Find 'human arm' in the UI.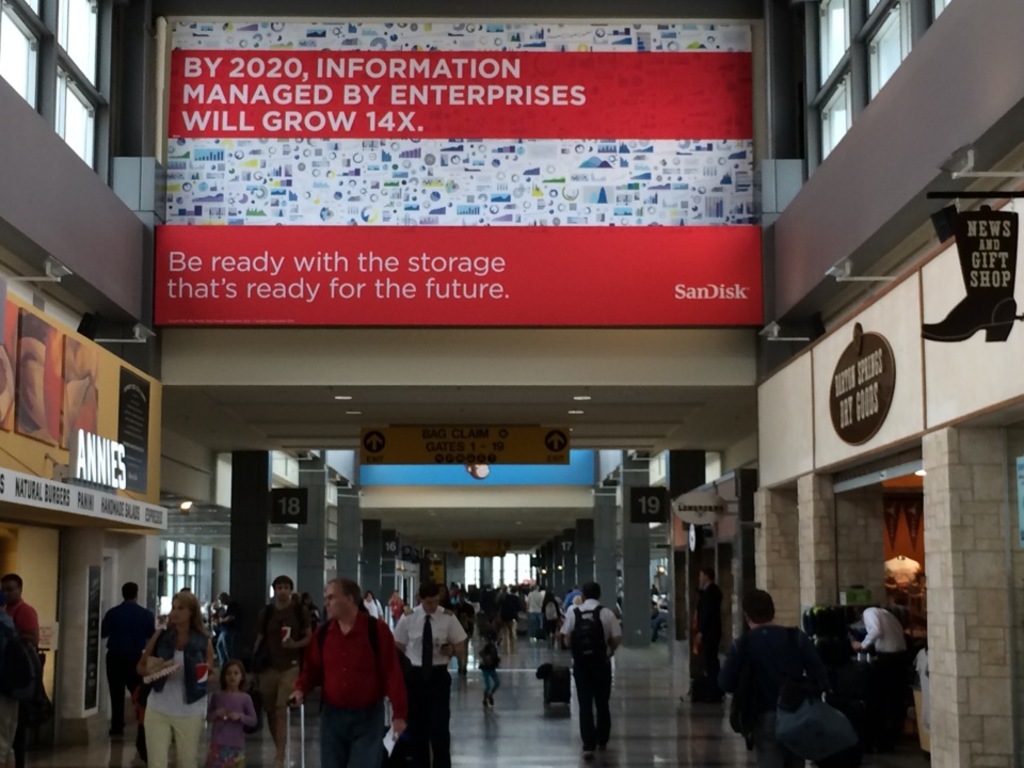
UI element at <bbox>202, 641, 213, 676</bbox>.
